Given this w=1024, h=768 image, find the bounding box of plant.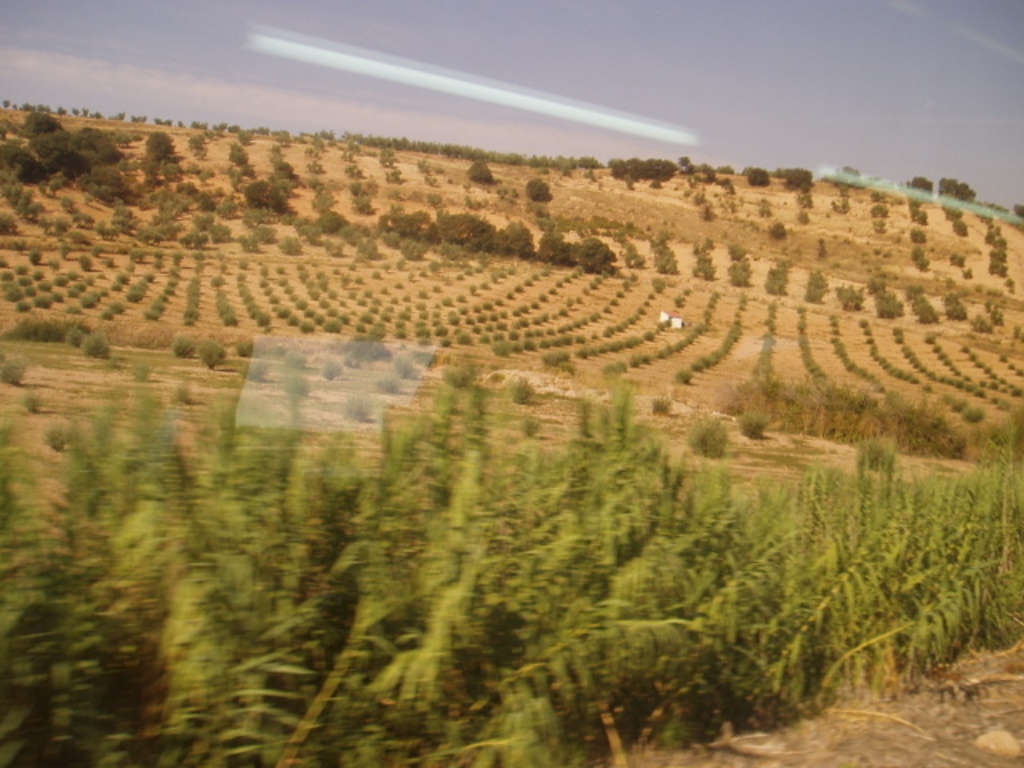
[left=672, top=368, right=694, bottom=389].
